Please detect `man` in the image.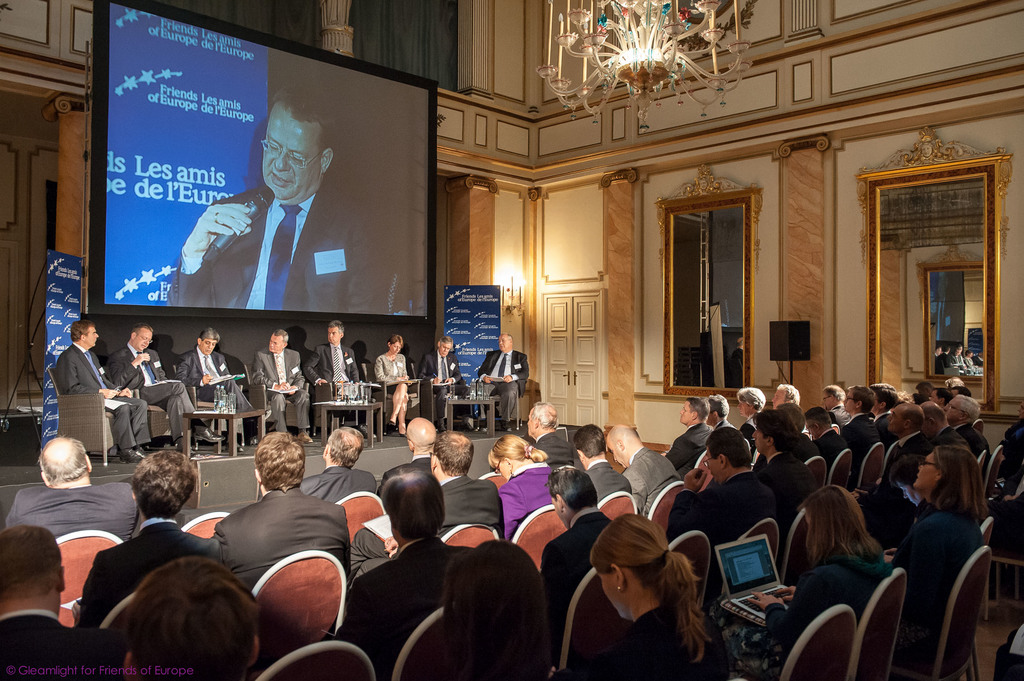
select_region(6, 435, 140, 541).
